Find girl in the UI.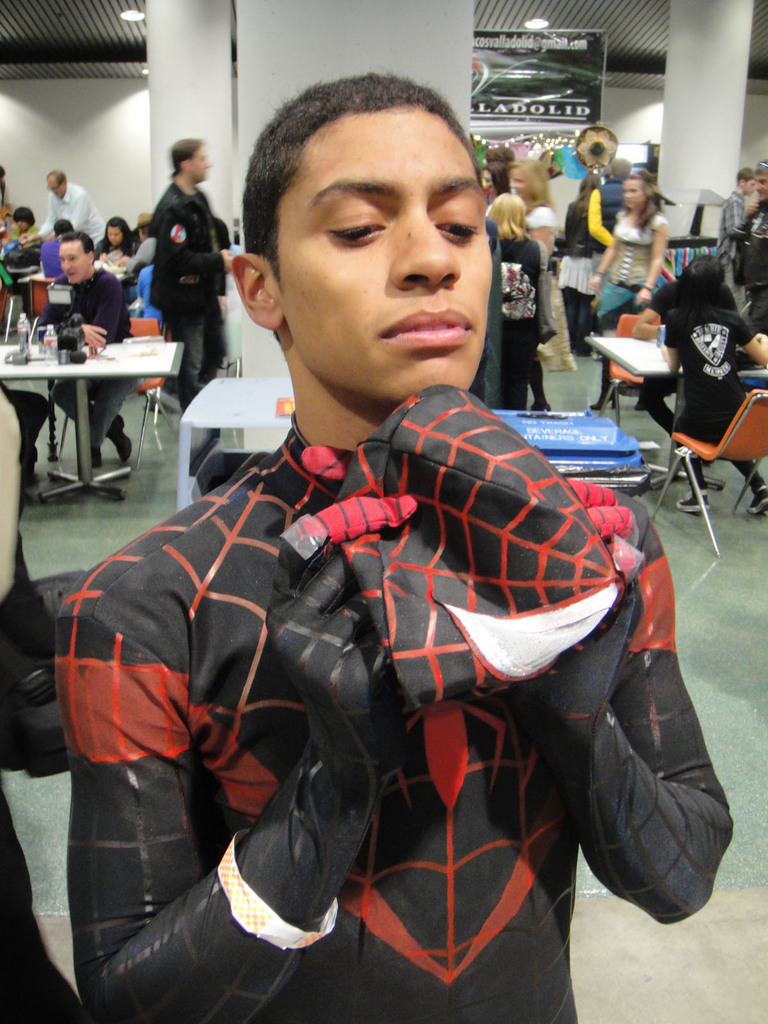
UI element at pyautogui.locateOnScreen(589, 166, 669, 408).
